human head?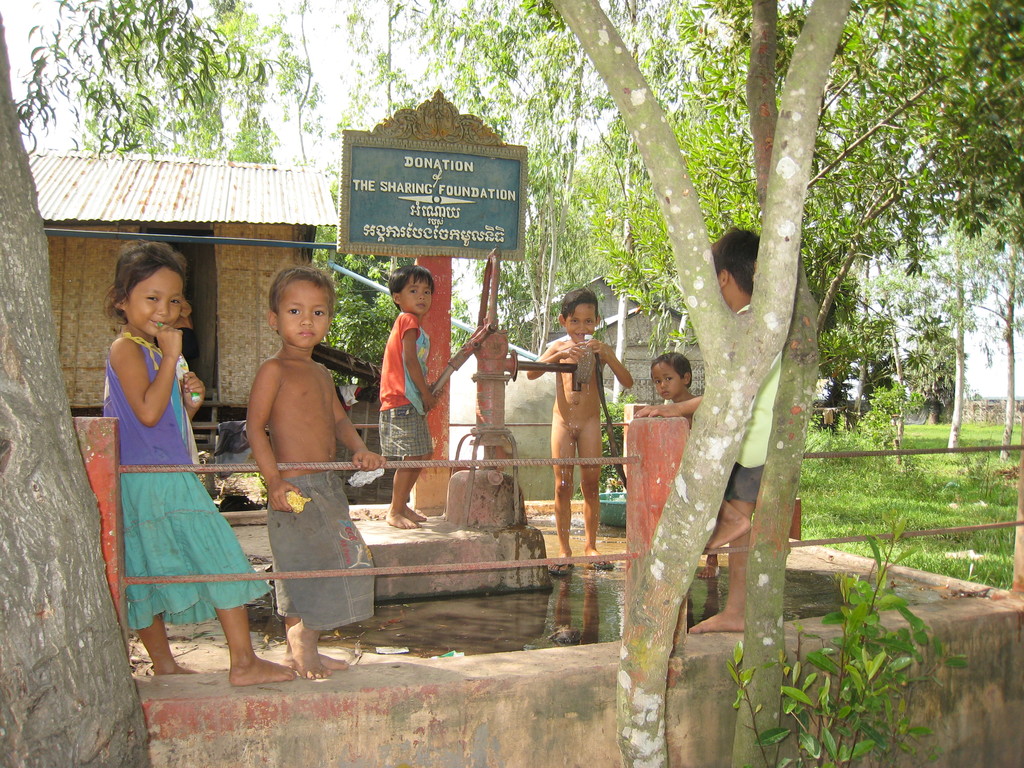
649 351 693 403
